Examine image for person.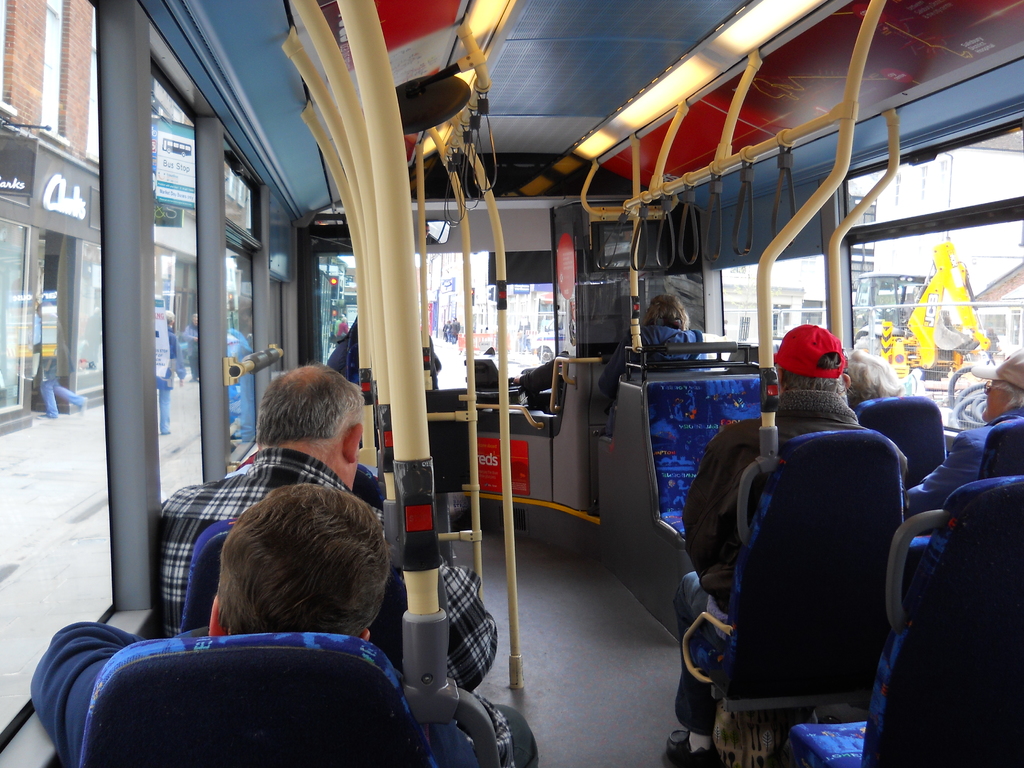
Examination result: bbox(159, 364, 538, 767).
